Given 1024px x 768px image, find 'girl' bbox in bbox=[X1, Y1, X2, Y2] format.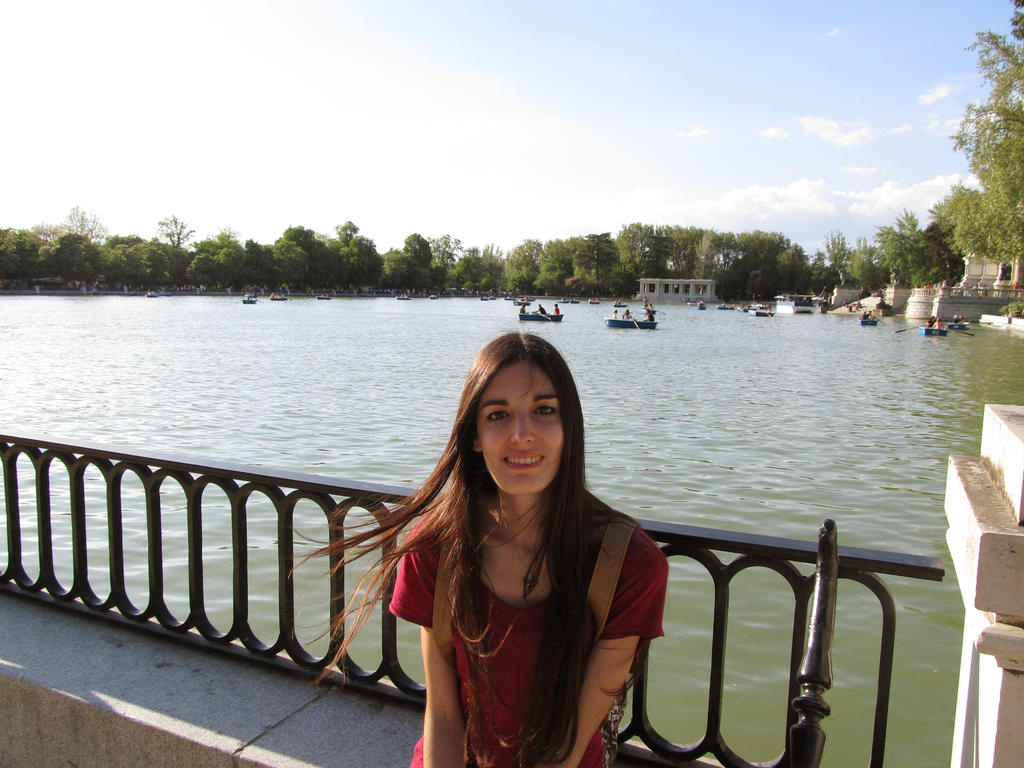
bbox=[288, 338, 669, 767].
